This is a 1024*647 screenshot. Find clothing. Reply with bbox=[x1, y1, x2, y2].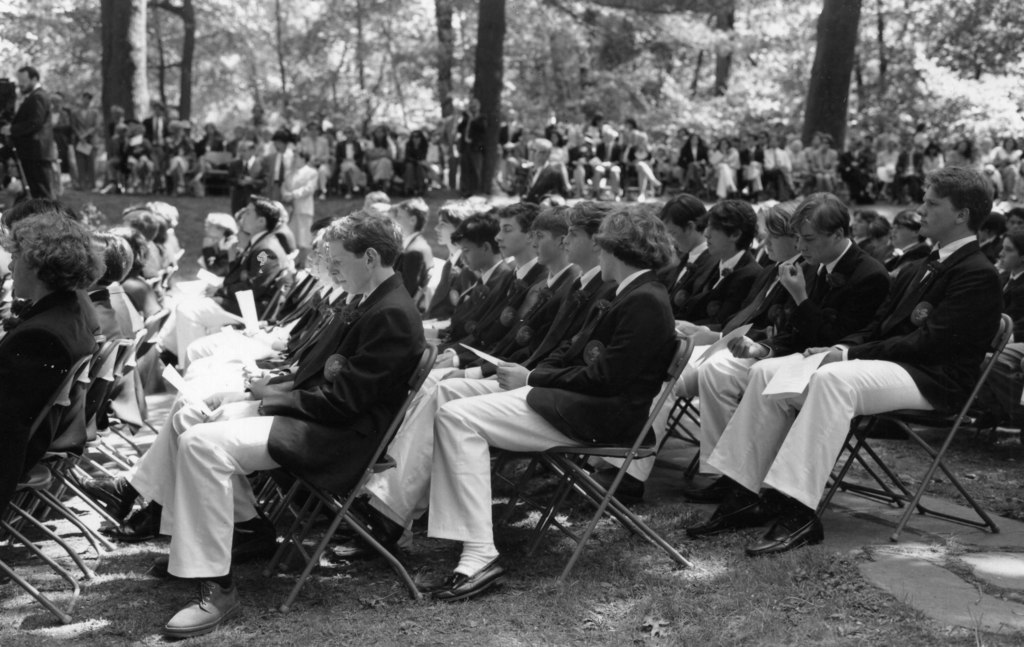
bbox=[137, 242, 170, 283].
